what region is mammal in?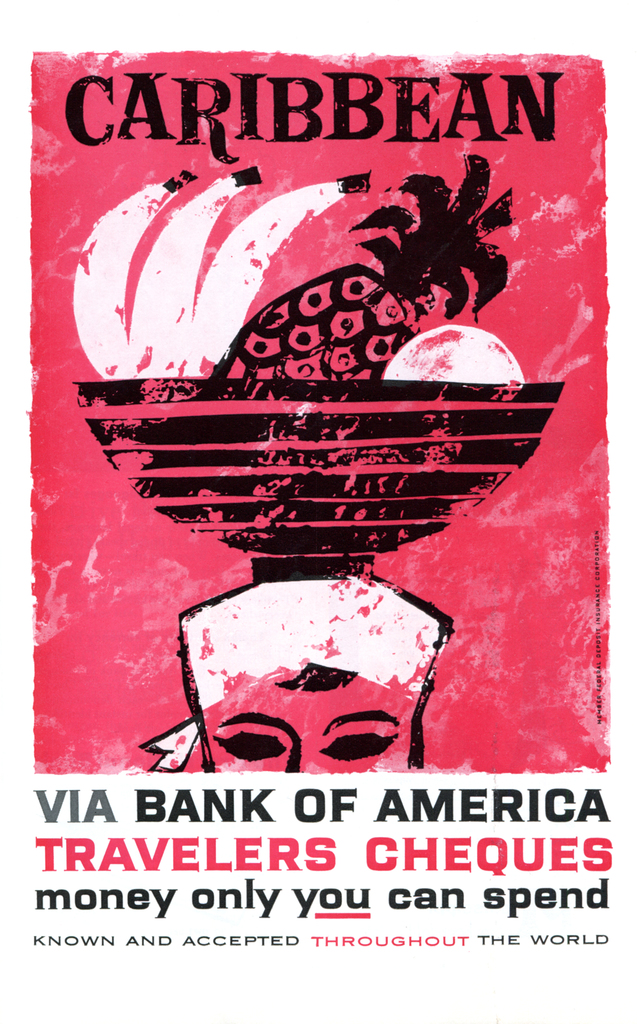
[138,554,448,780].
